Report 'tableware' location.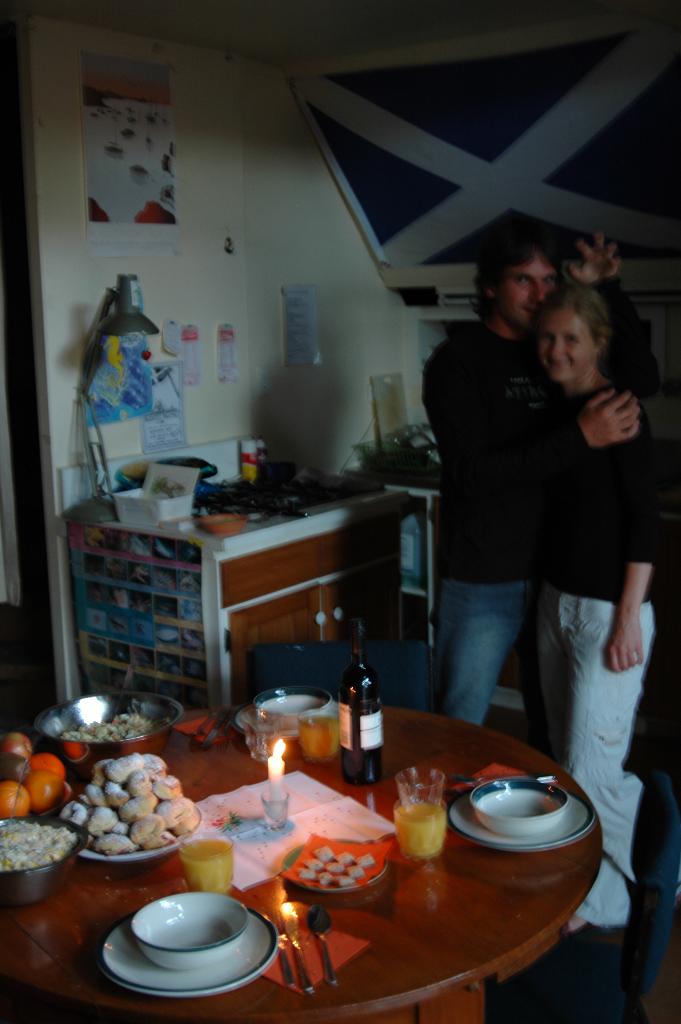
Report: locate(450, 771, 562, 787).
